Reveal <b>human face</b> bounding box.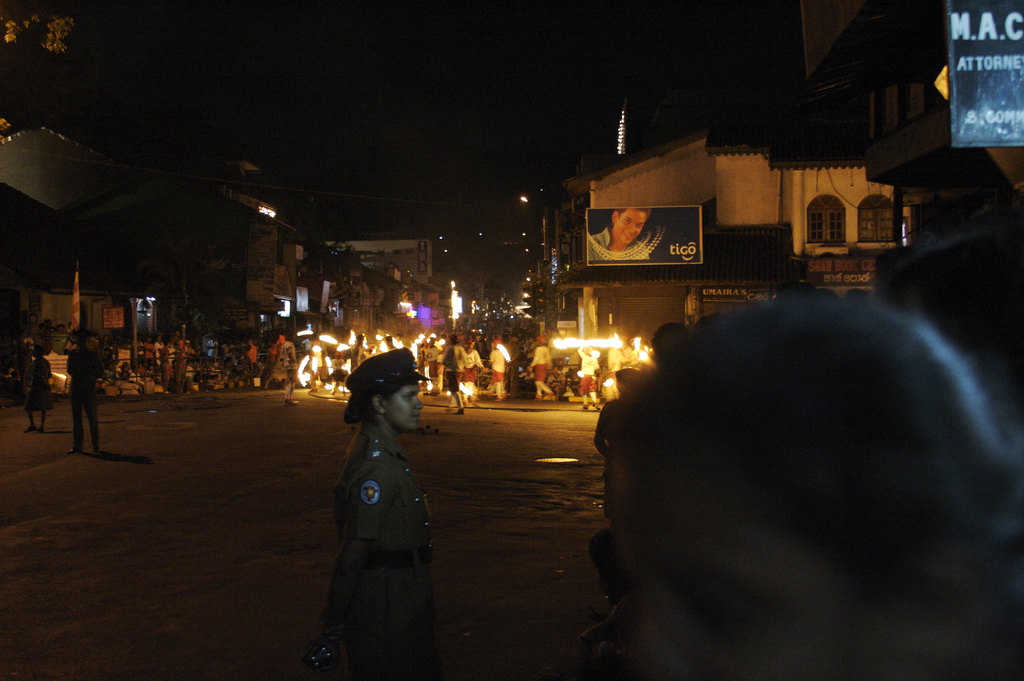
Revealed: left=386, top=386, right=417, bottom=429.
